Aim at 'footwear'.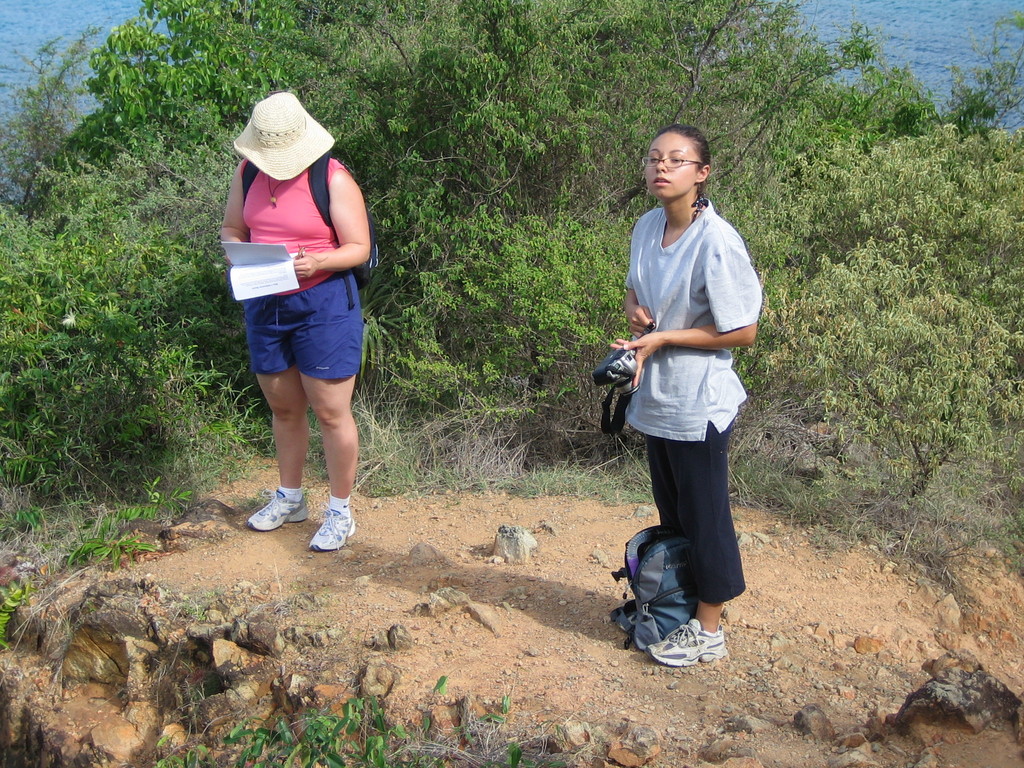
Aimed at region(646, 616, 725, 664).
